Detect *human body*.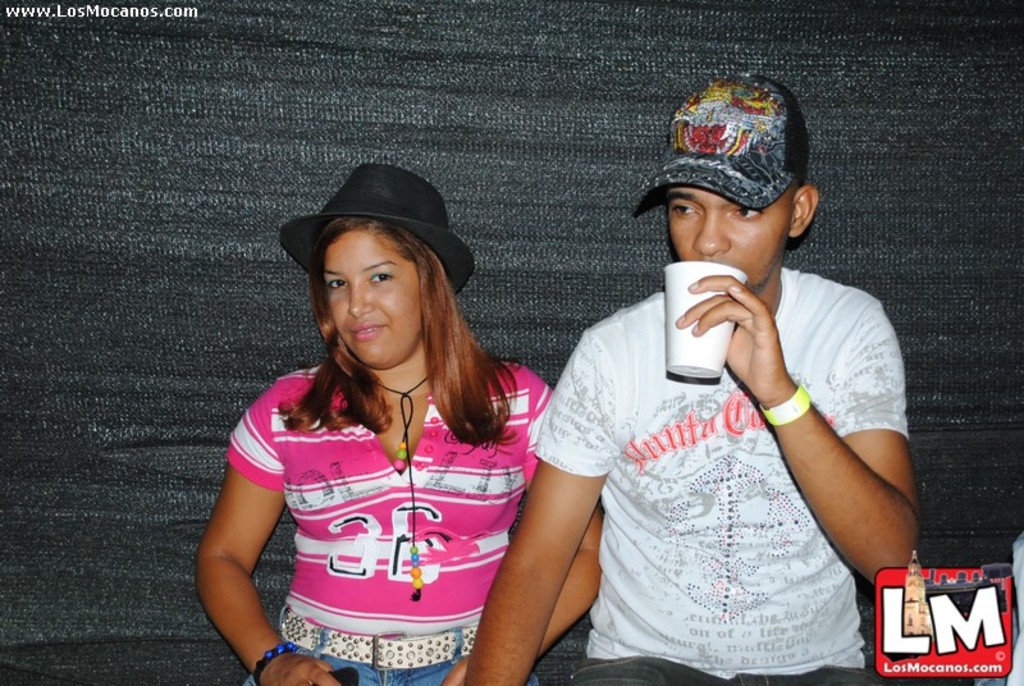
Detected at (x1=179, y1=246, x2=575, y2=685).
